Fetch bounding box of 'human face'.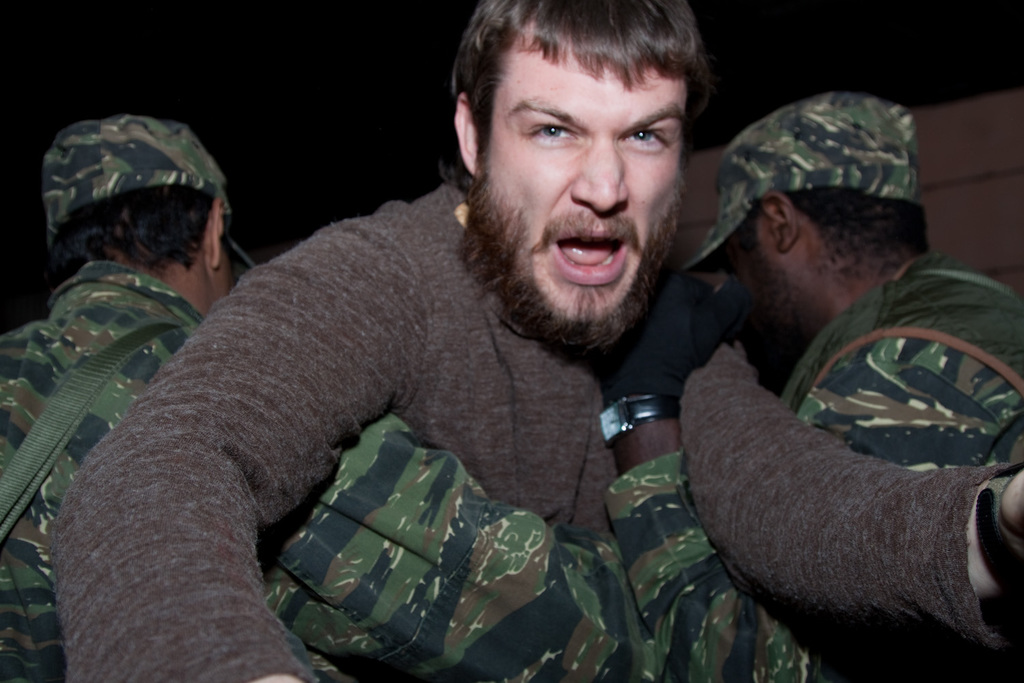
Bbox: bbox=(730, 210, 819, 346).
